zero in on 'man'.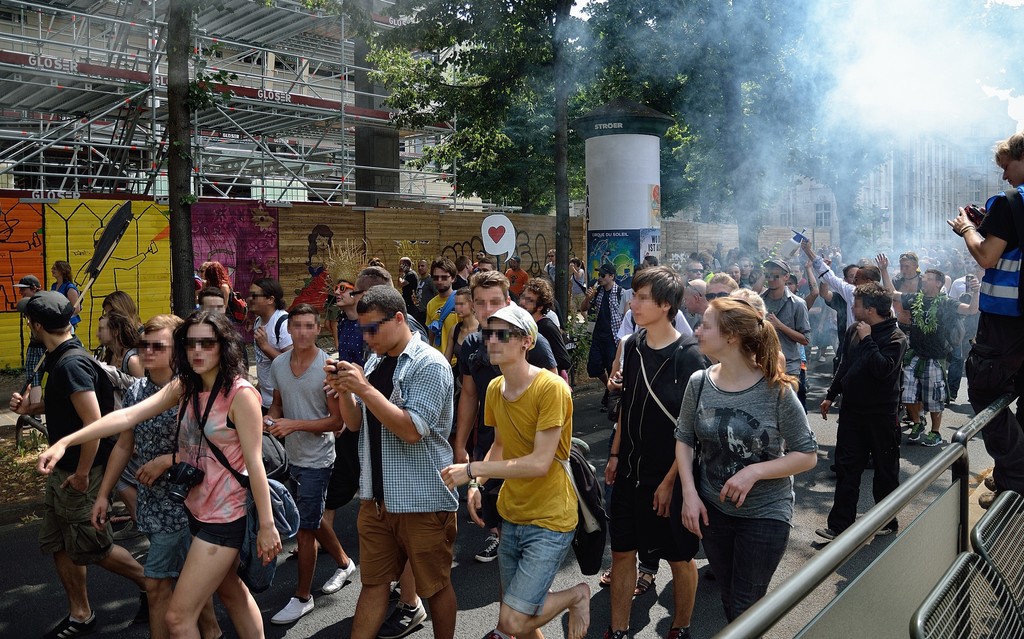
Zeroed in: 820/255/856/343.
